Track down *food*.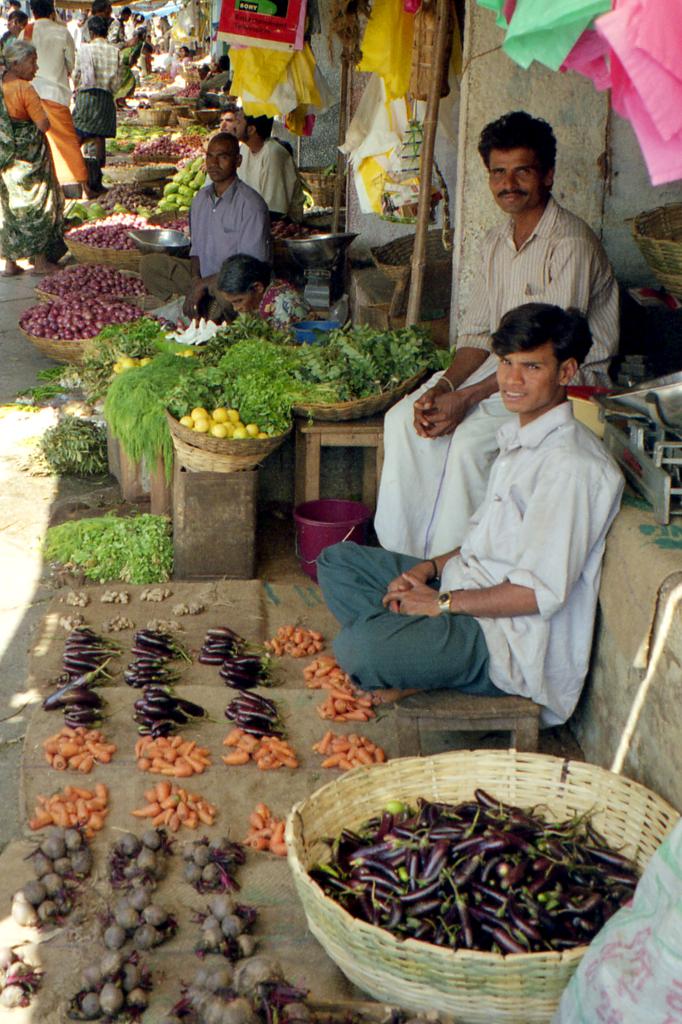
Tracked to pyautogui.locateOnScreen(20, 292, 139, 339).
